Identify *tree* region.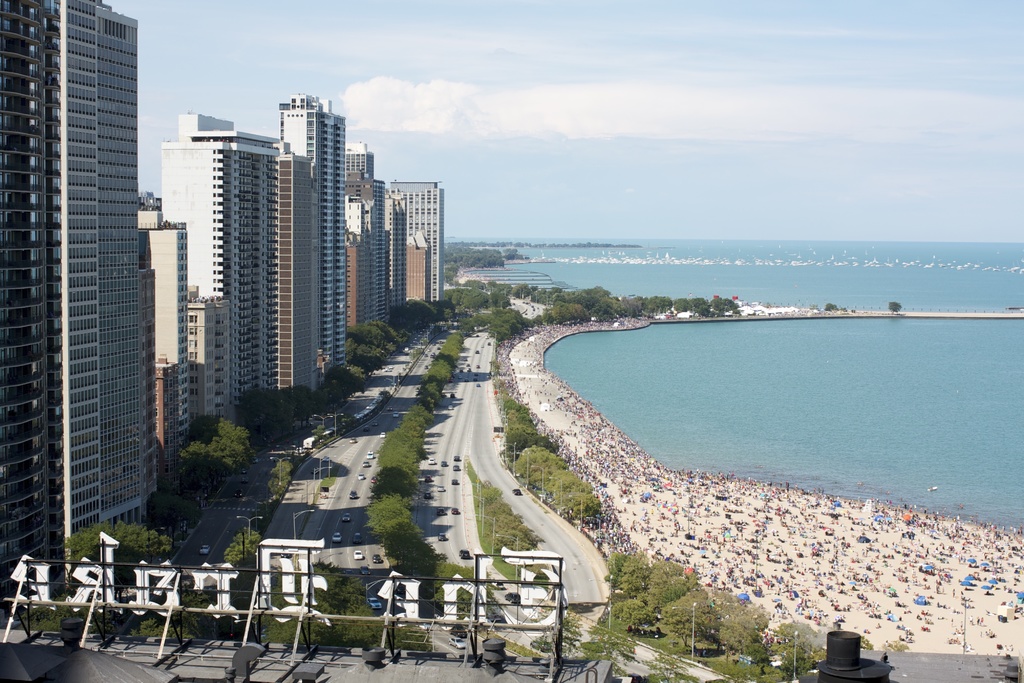
Region: Rect(659, 583, 721, 657).
